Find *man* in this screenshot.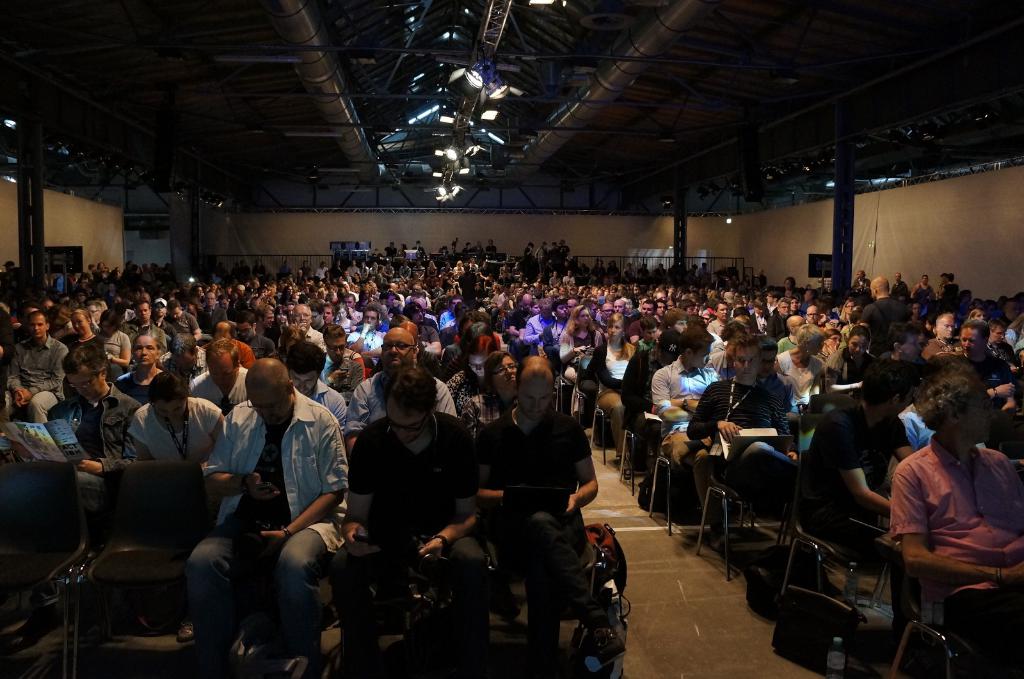
The bounding box for *man* is (x1=848, y1=269, x2=869, y2=292).
